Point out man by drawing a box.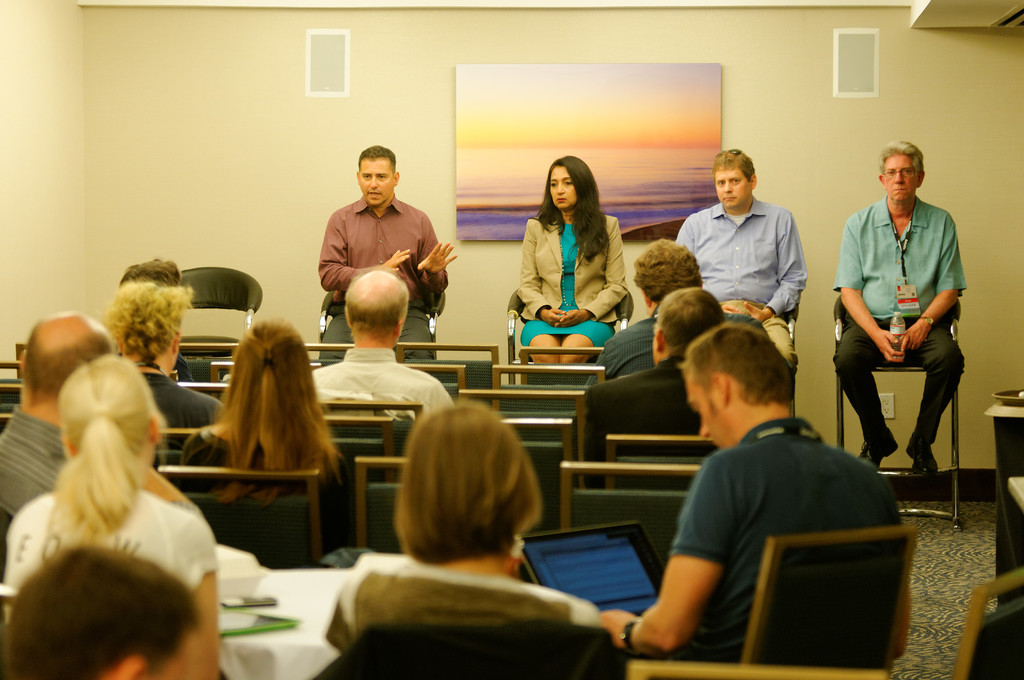
locate(833, 136, 966, 474).
